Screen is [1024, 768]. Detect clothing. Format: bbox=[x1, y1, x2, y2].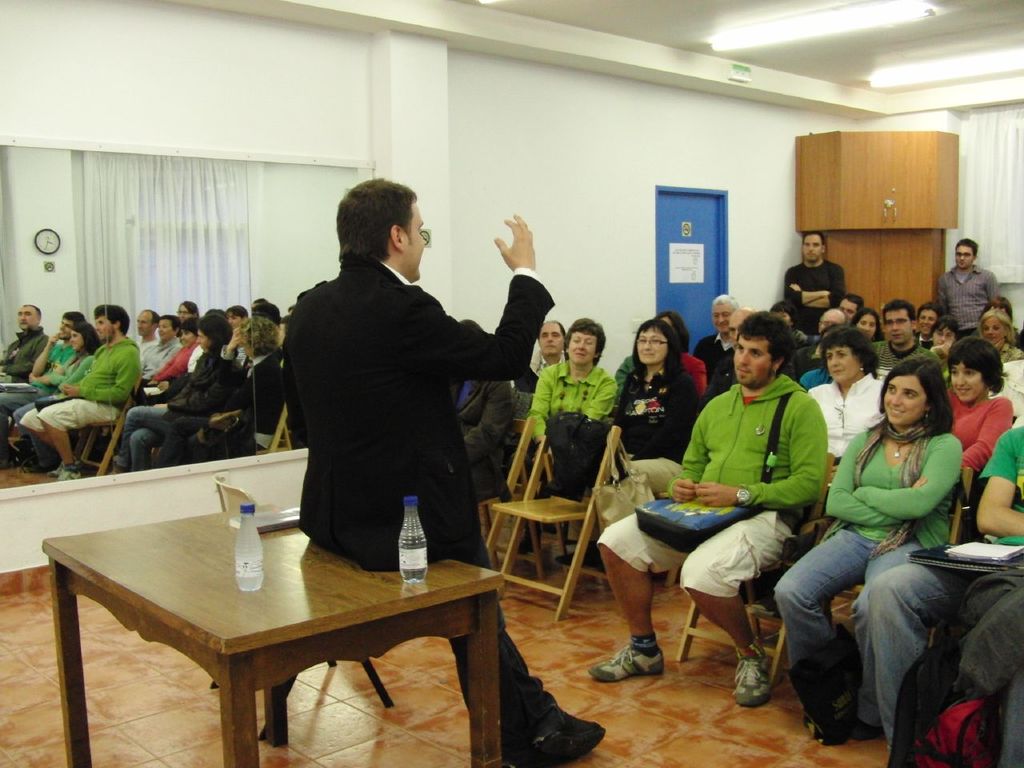
bbox=[694, 334, 737, 390].
